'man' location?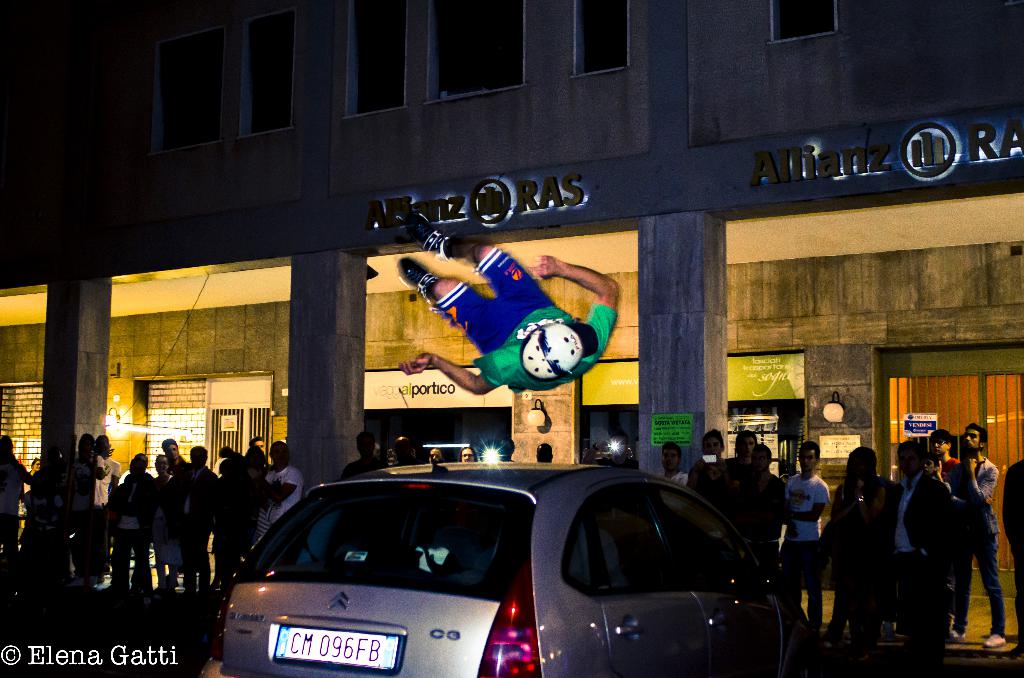
[776, 439, 831, 640]
